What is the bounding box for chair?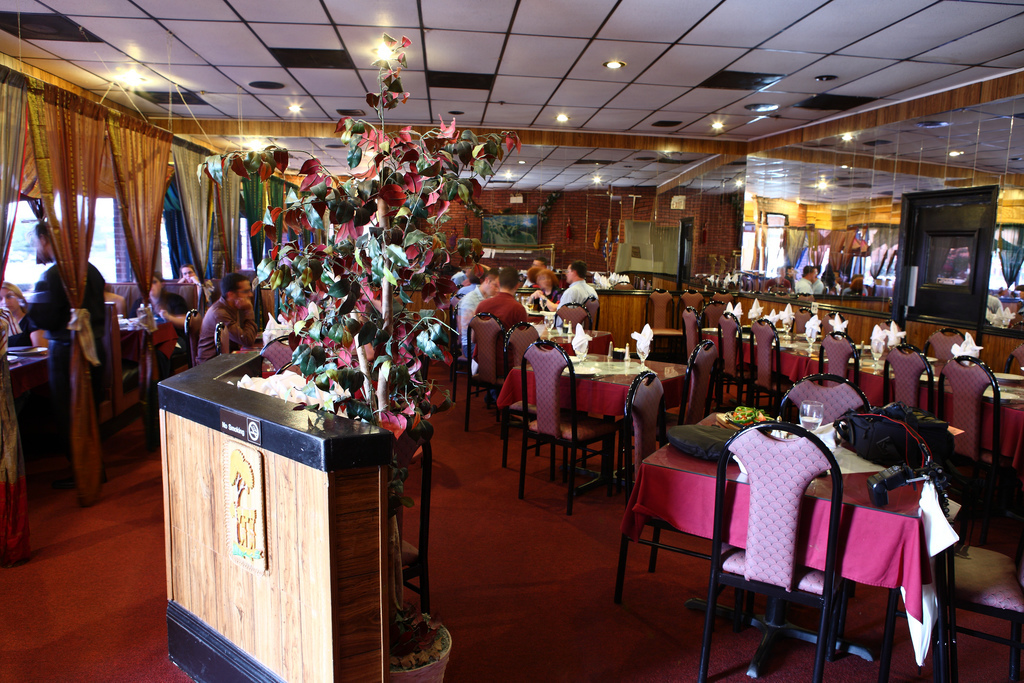
(940,540,1023,682).
